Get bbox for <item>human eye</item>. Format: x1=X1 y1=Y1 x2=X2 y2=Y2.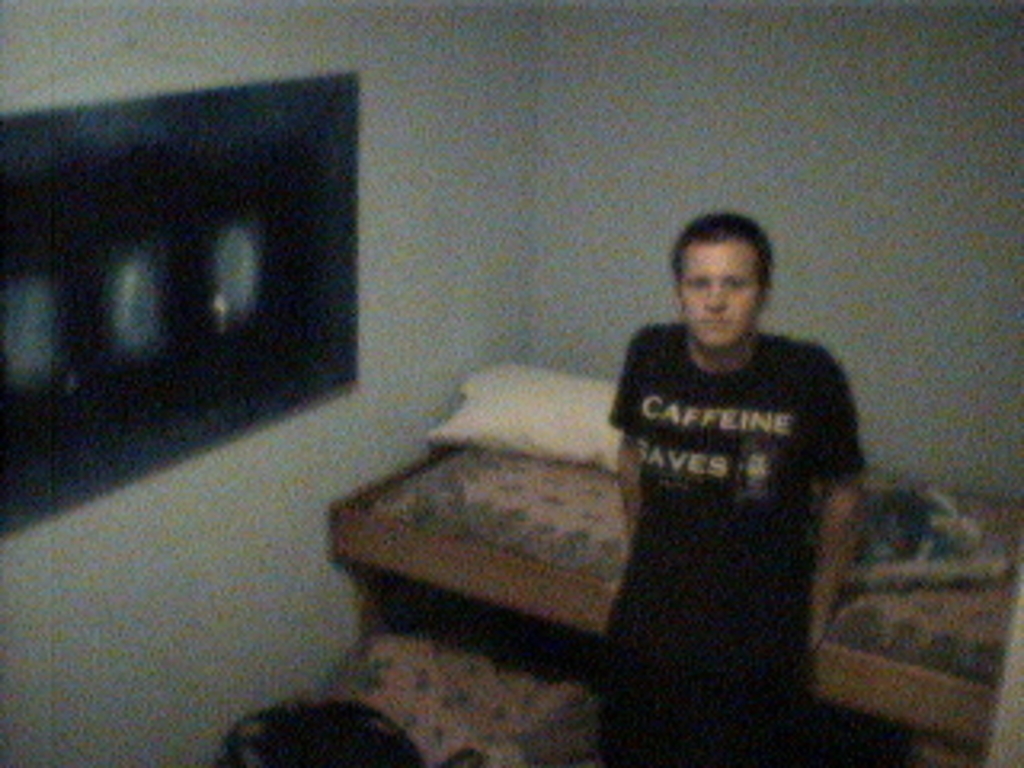
x1=723 y1=272 x2=749 y2=288.
